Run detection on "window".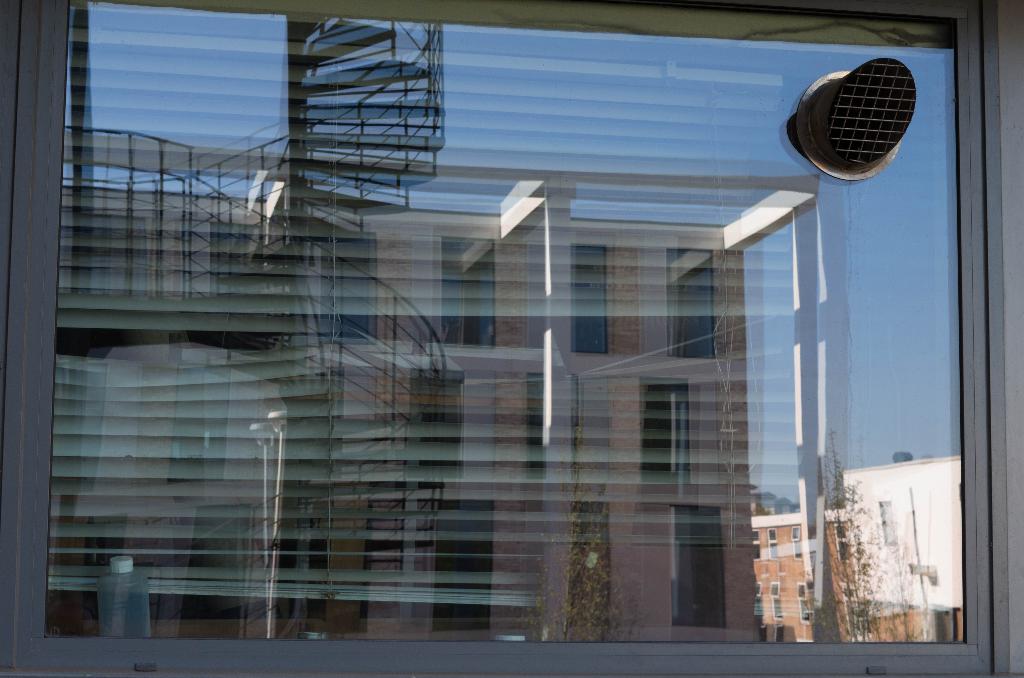
Result: <box>180,366,230,480</box>.
